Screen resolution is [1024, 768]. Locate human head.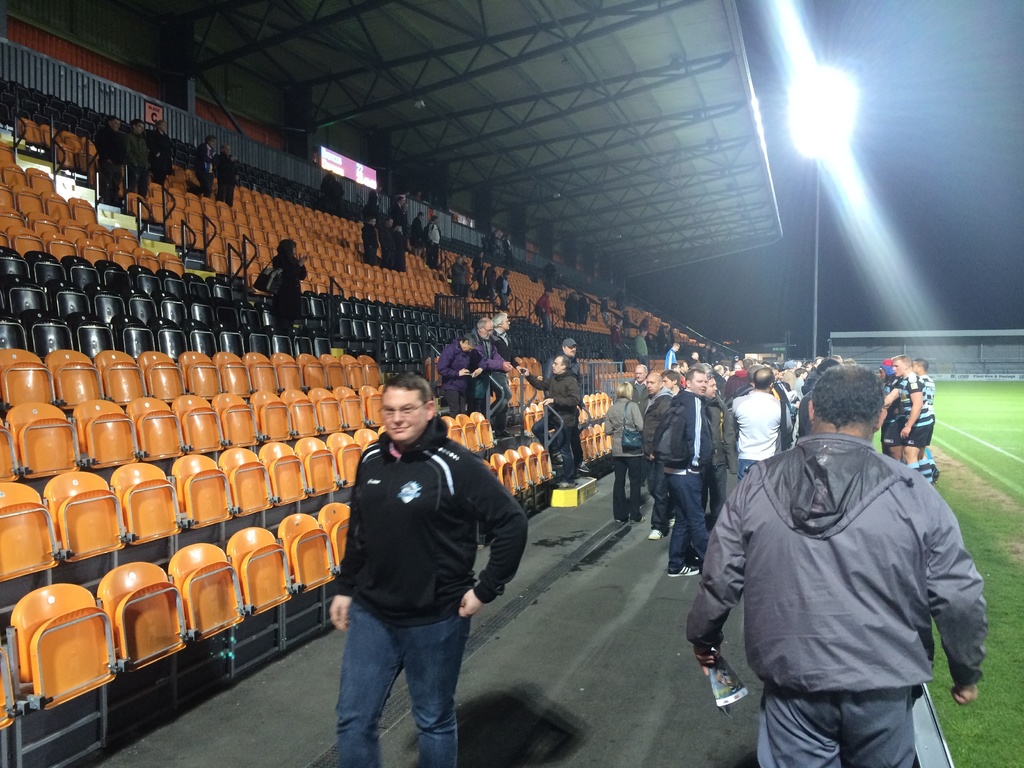
372/186/387/193.
